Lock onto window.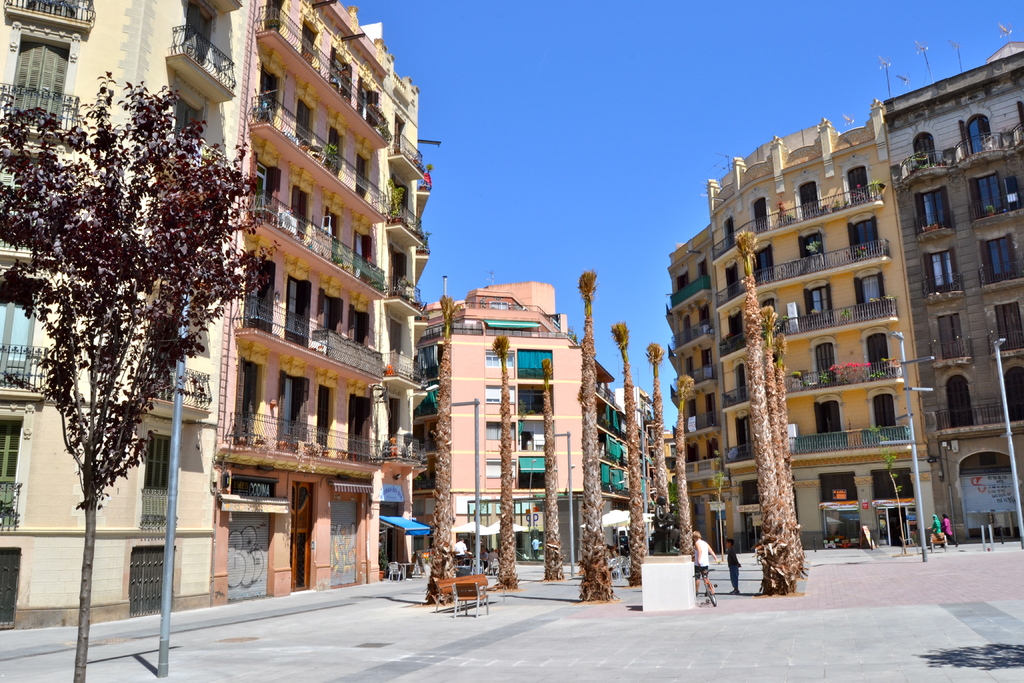
Locked: crop(735, 415, 746, 446).
